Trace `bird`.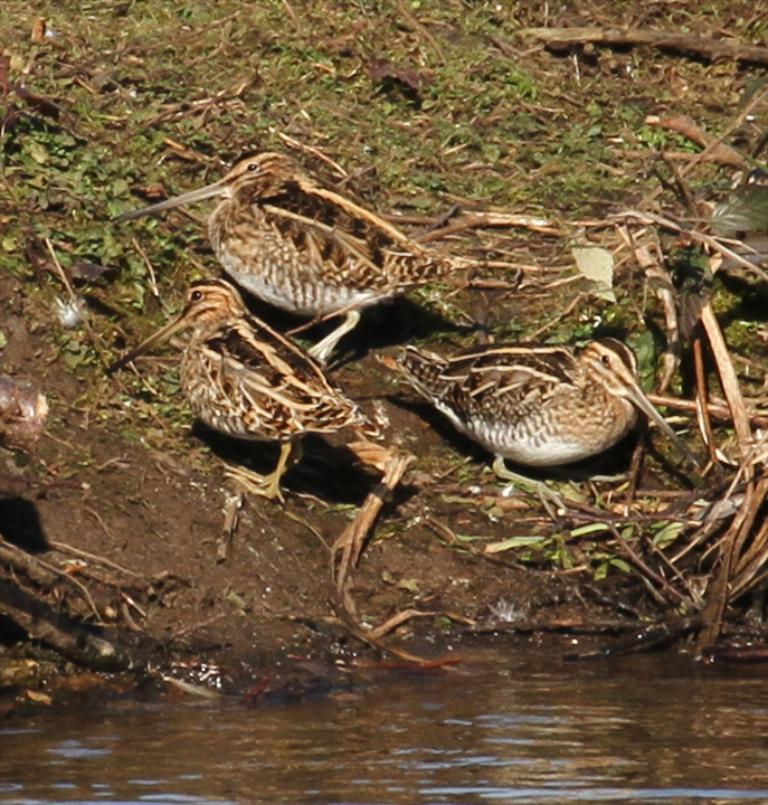
Traced to [114, 272, 369, 499].
